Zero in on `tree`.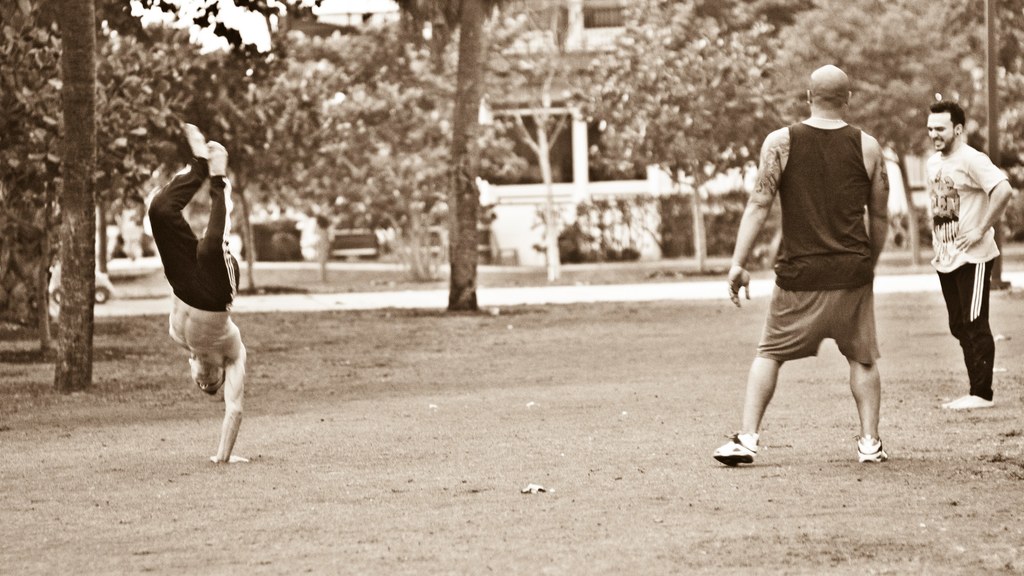
Zeroed in: <box>576,0,776,286</box>.
